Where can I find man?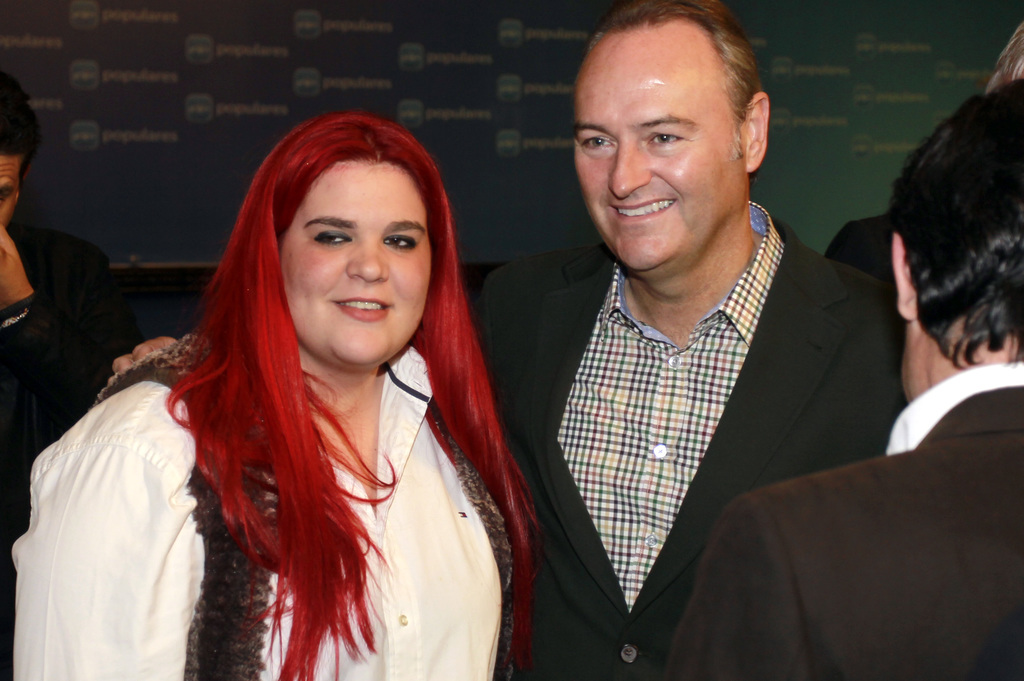
You can find it at [655, 75, 1023, 680].
